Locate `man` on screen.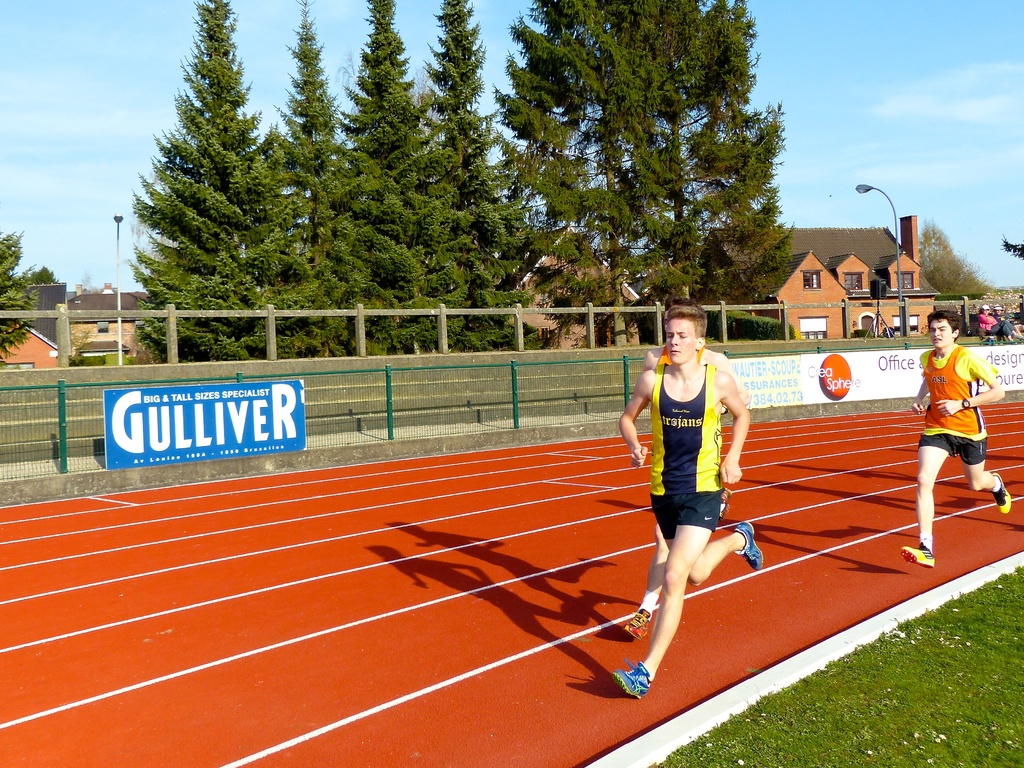
On screen at [left=636, top=290, right=749, bottom=628].
